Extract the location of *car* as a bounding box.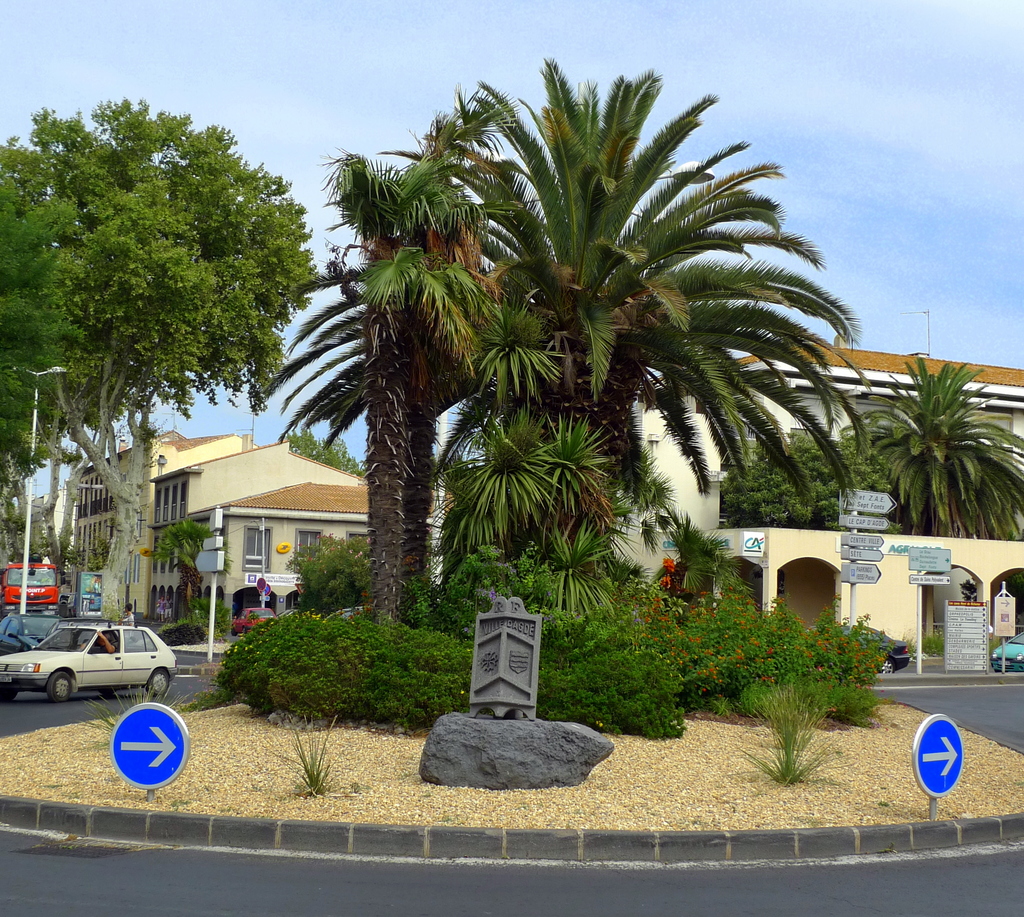
box=[845, 625, 911, 678].
